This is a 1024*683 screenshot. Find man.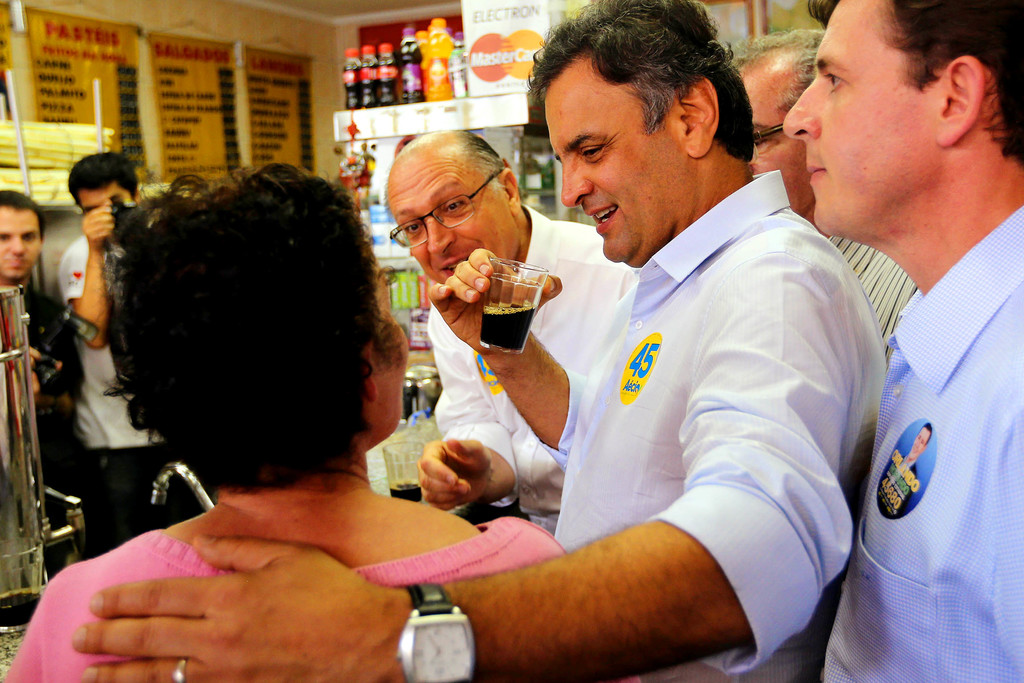
Bounding box: 383:130:633:537.
